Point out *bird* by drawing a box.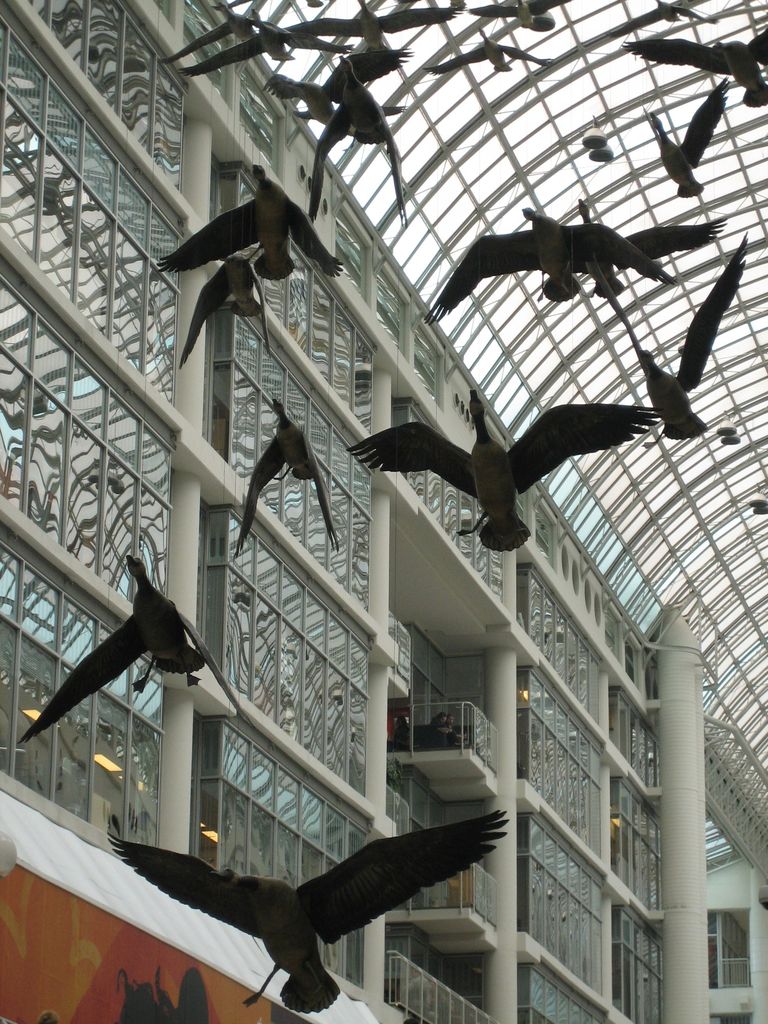
select_region(464, 0, 565, 37).
